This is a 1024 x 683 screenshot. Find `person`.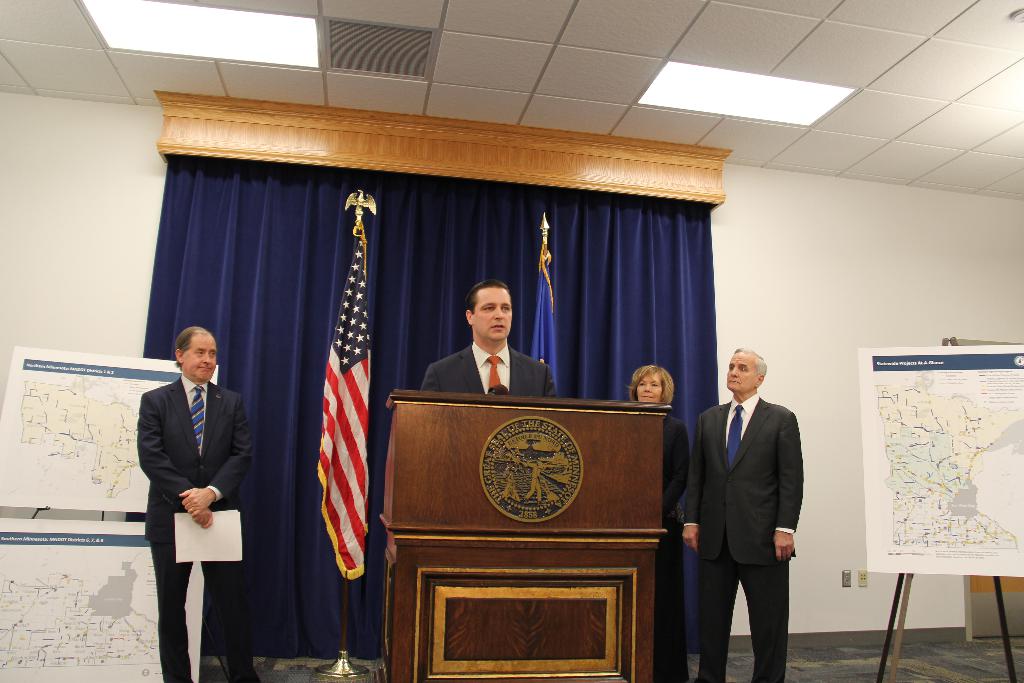
Bounding box: box=[684, 348, 804, 682].
